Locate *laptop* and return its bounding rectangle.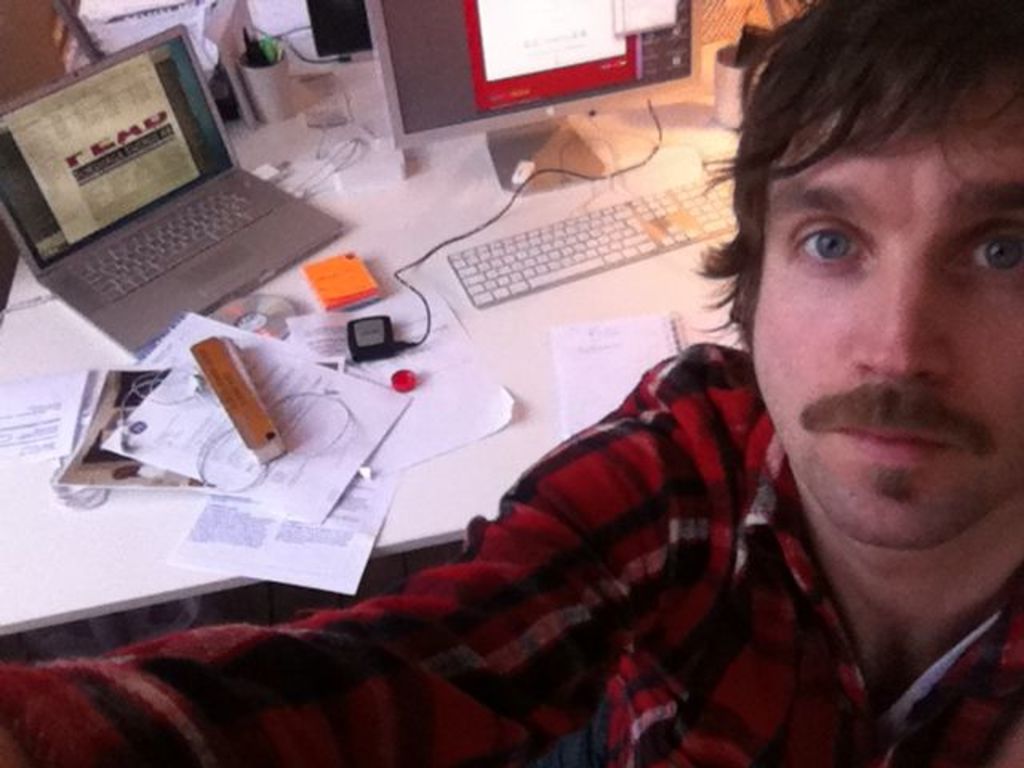
(21,21,330,347).
